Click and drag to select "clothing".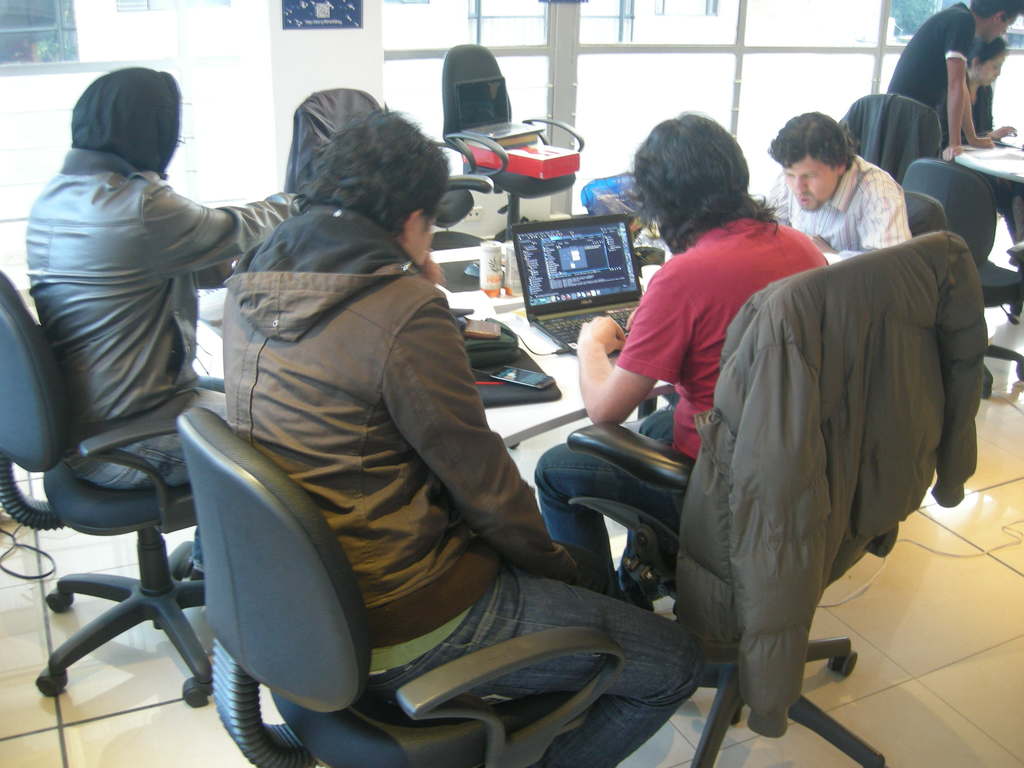
Selection: bbox(216, 204, 712, 767).
